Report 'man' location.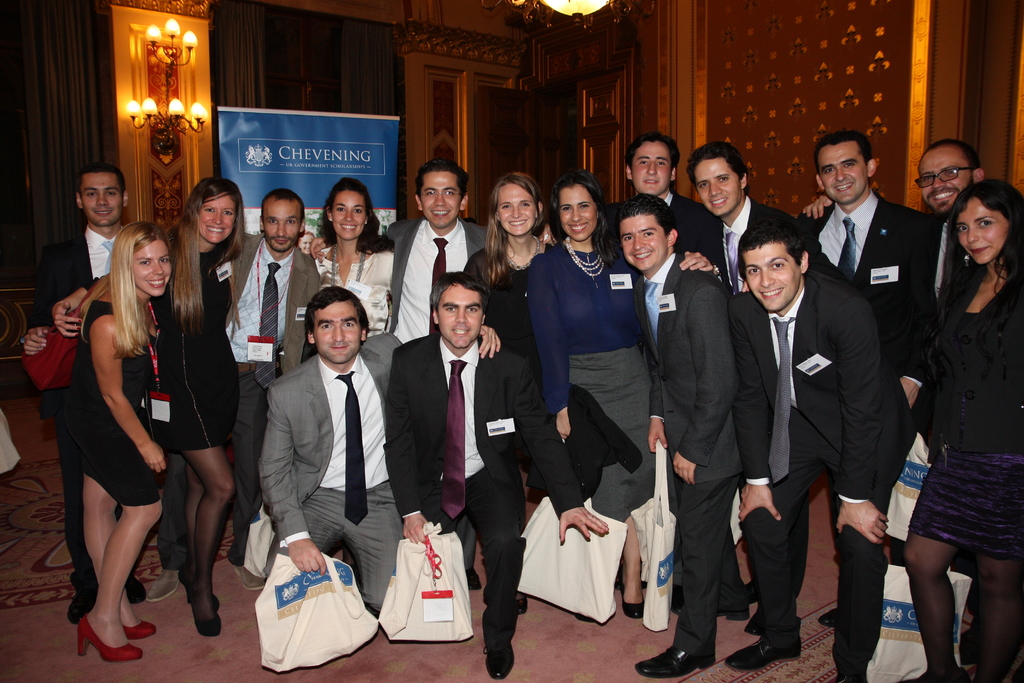
Report: (x1=808, y1=142, x2=985, y2=666).
